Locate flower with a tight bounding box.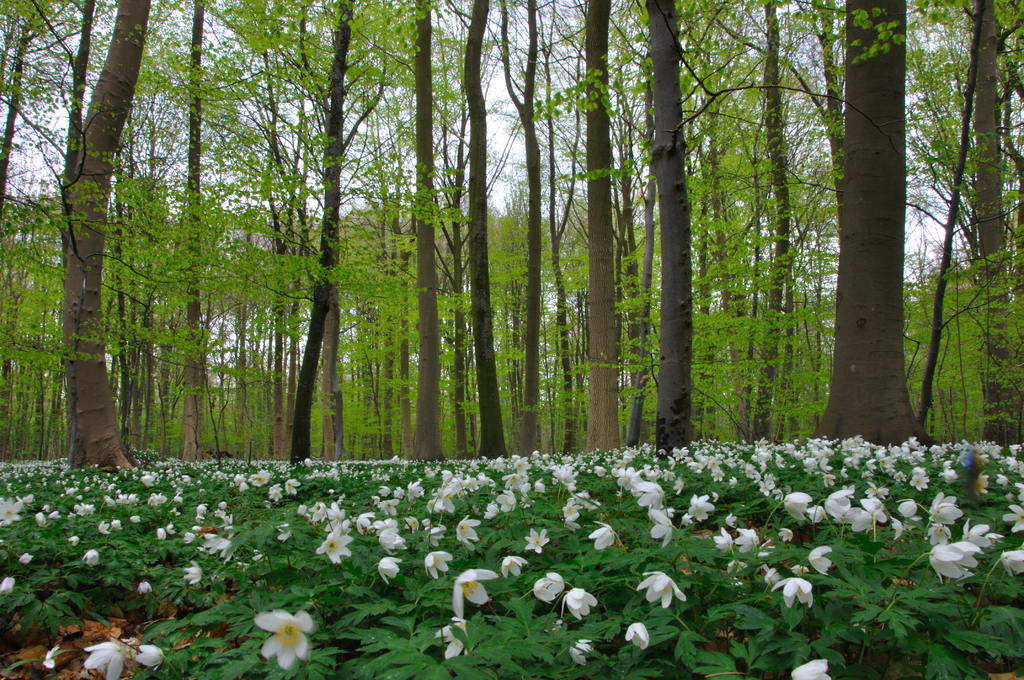
select_region(18, 553, 34, 560).
